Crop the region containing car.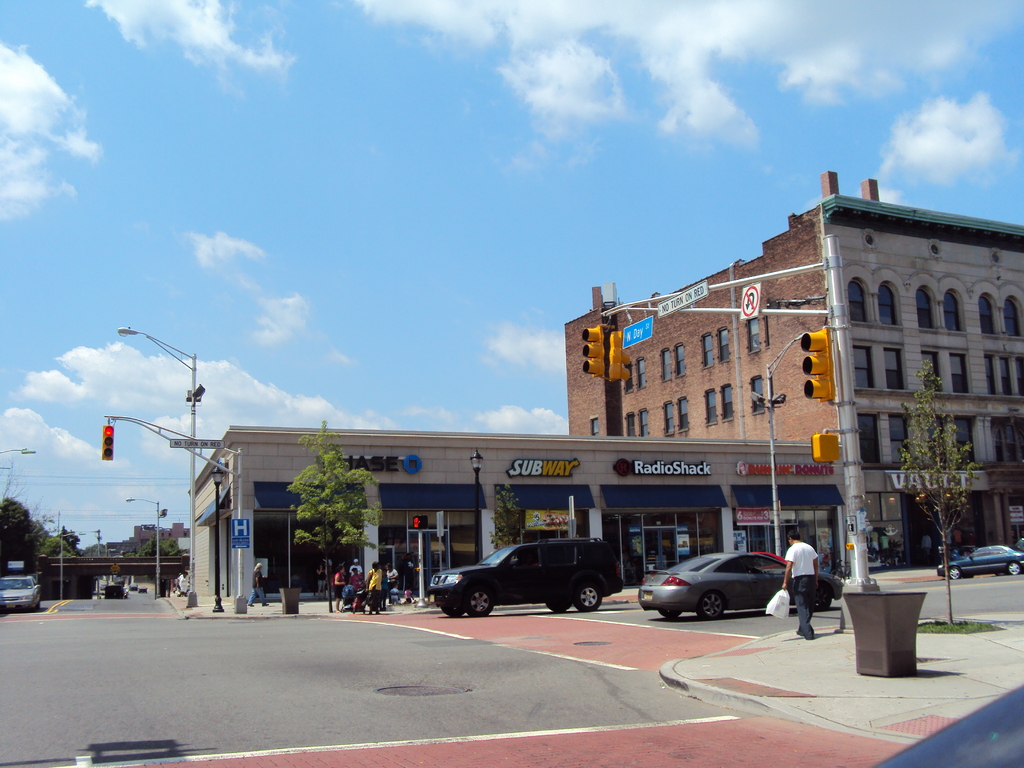
Crop region: {"x1": 938, "y1": 547, "x2": 1023, "y2": 579}.
